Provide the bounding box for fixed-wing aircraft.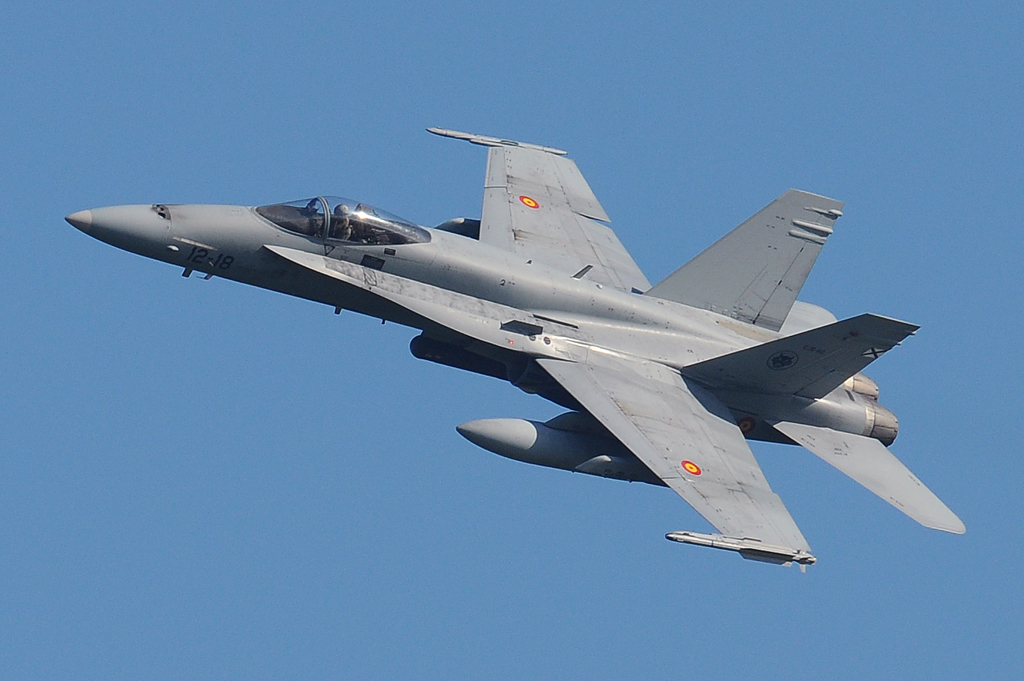
[64, 126, 970, 581].
